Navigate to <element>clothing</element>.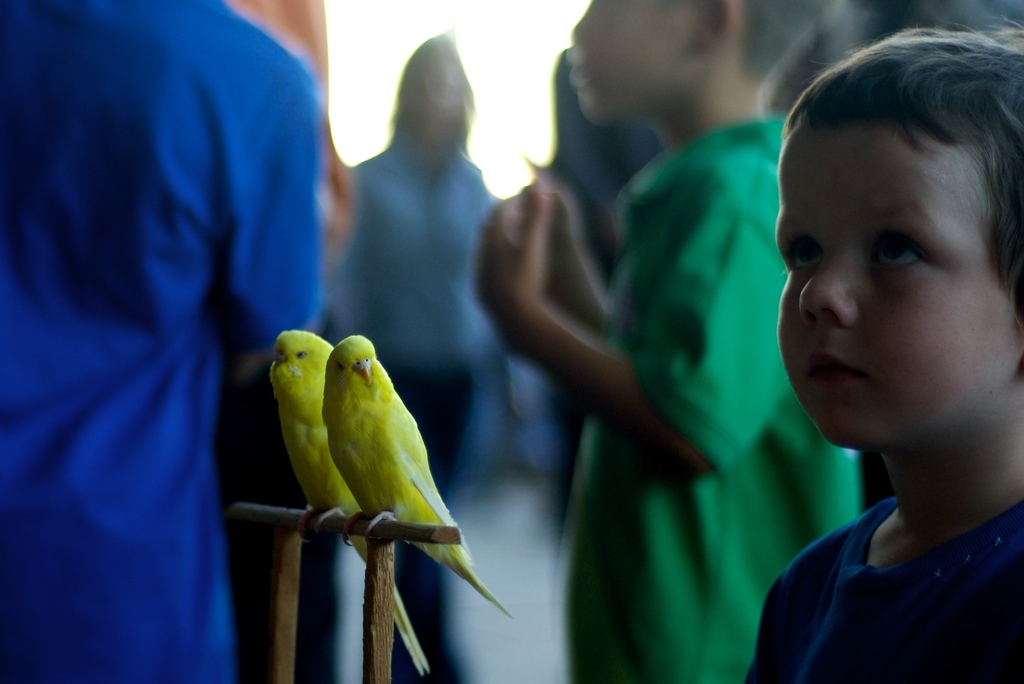
Navigation target: detection(752, 500, 1023, 683).
